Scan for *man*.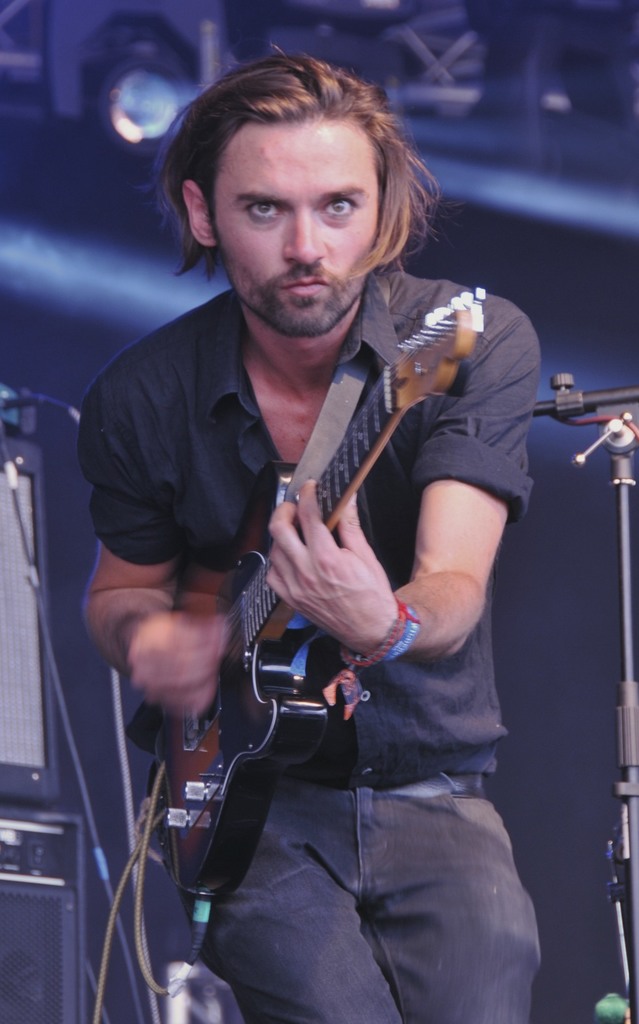
Scan result: (x1=80, y1=56, x2=572, y2=1023).
